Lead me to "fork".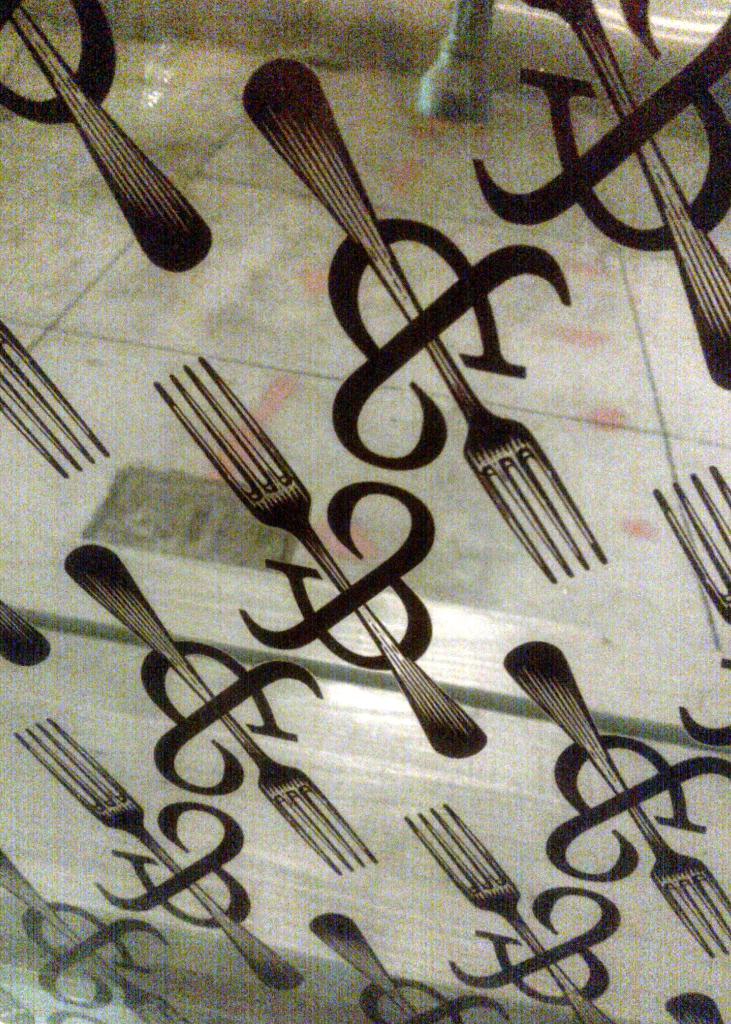
Lead to <region>504, 638, 730, 960</region>.
